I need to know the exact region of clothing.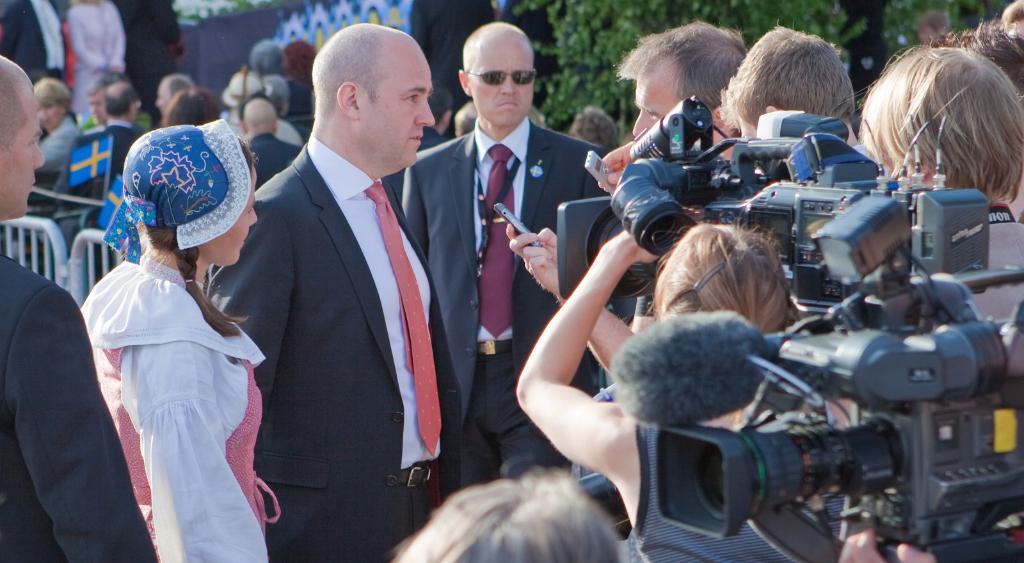
Region: <region>248, 134, 301, 191</region>.
